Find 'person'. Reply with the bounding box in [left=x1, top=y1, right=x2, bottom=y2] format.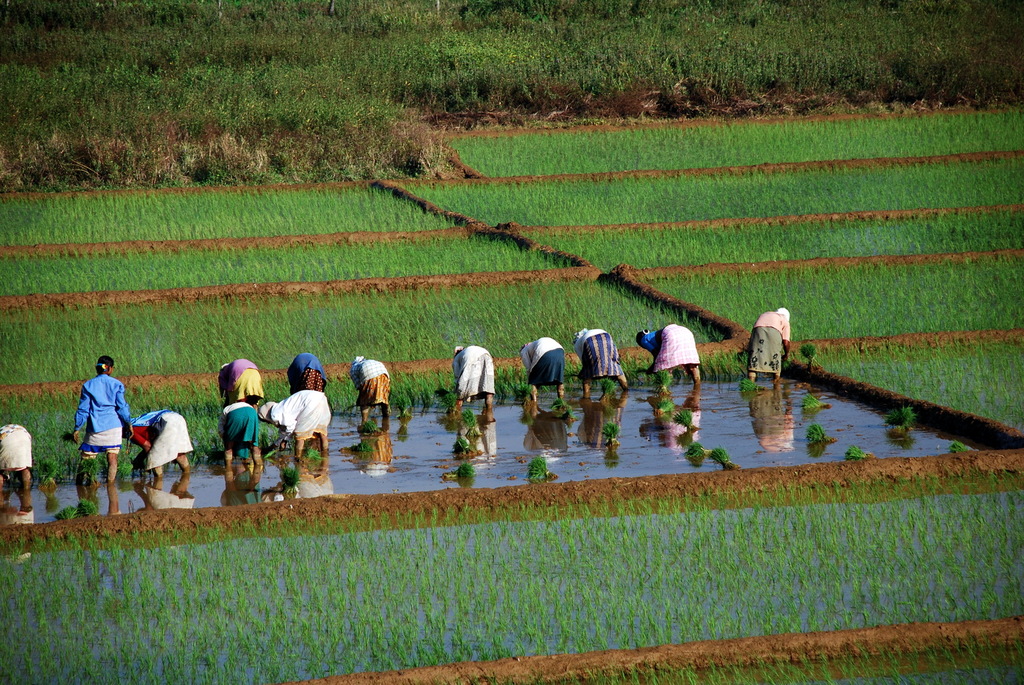
[left=639, top=318, right=707, bottom=388].
